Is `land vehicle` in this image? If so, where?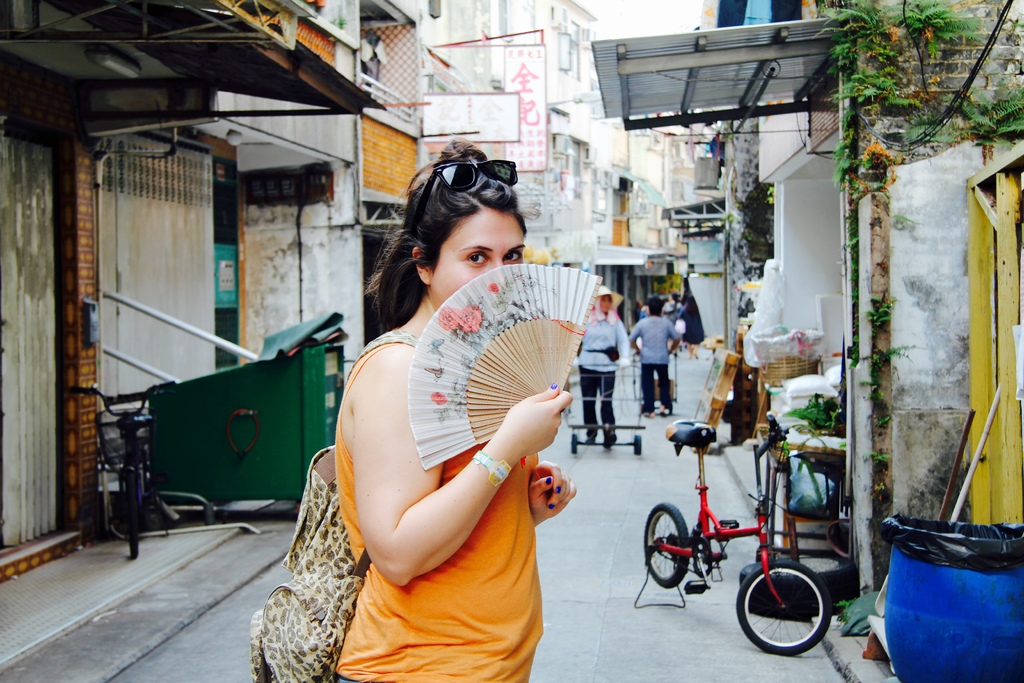
Yes, at crop(639, 417, 836, 656).
